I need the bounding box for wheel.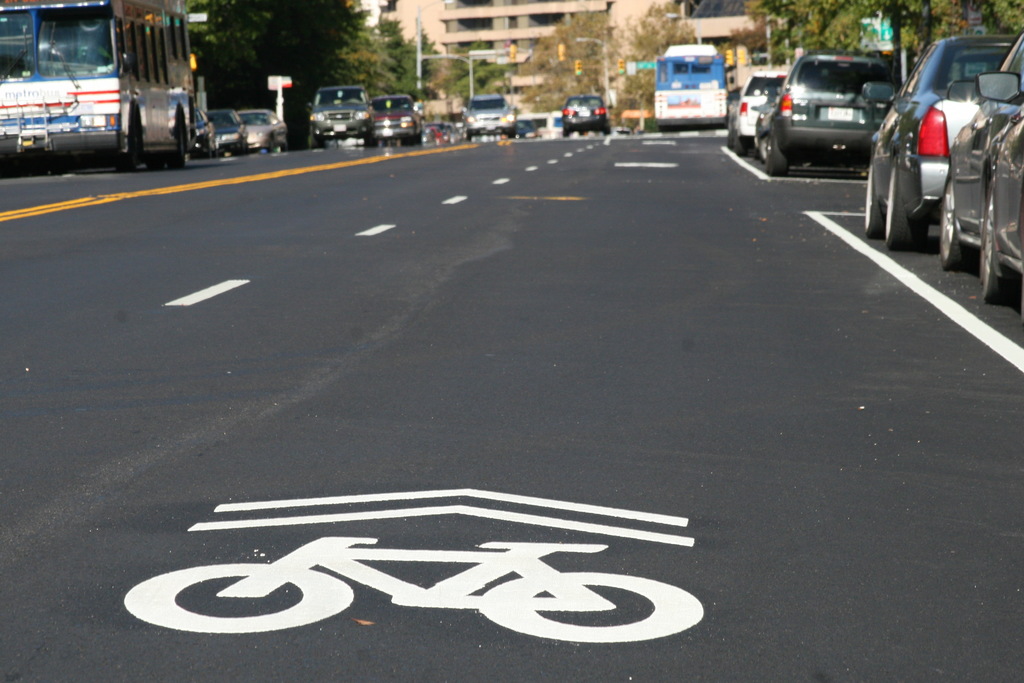
Here it is: <bbox>981, 181, 1012, 302</bbox>.
